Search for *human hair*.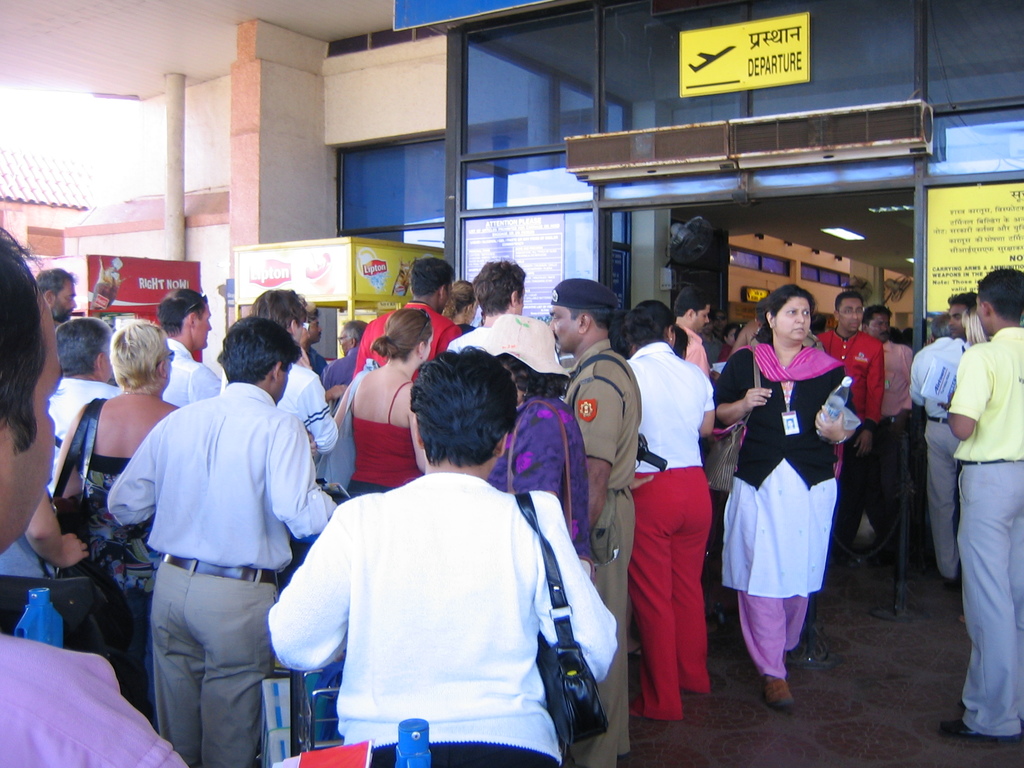
Found at (left=837, top=291, right=864, bottom=308).
